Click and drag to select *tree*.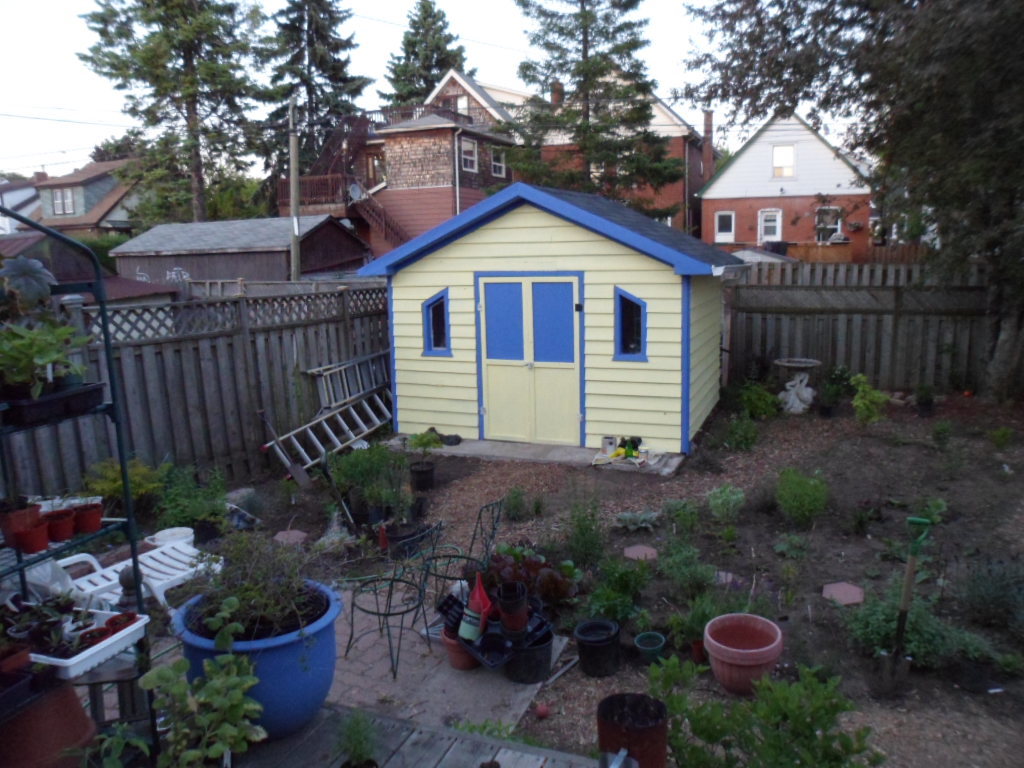
Selection: rect(370, 1, 479, 109).
